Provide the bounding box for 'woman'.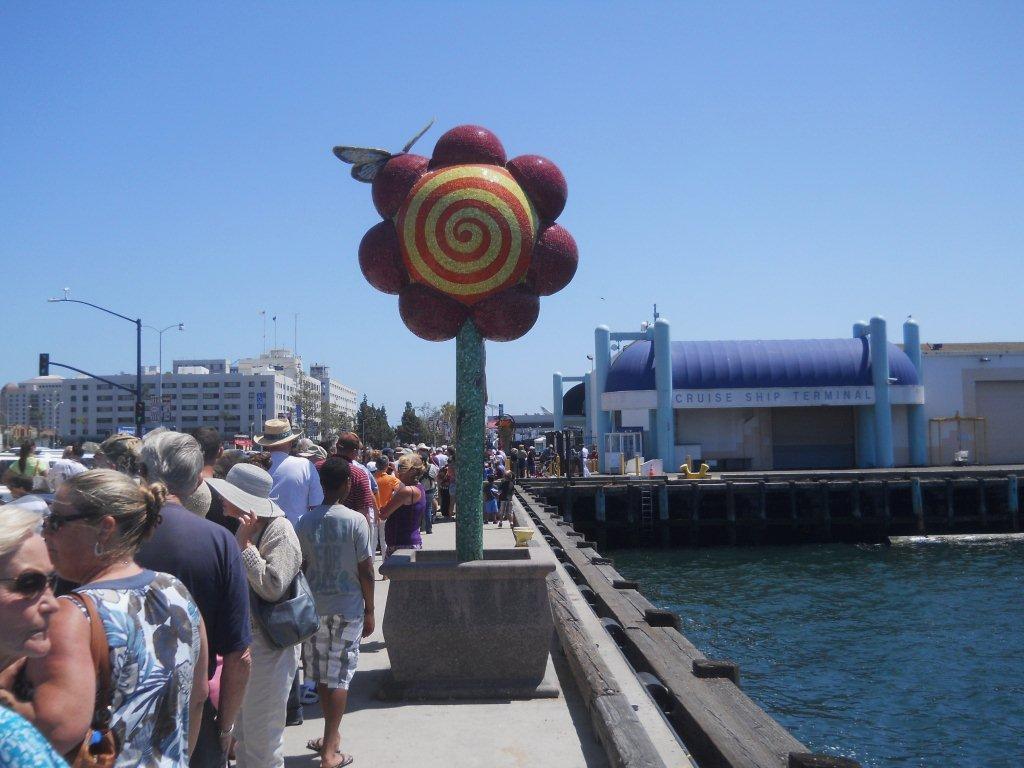
0/502/93/767.
